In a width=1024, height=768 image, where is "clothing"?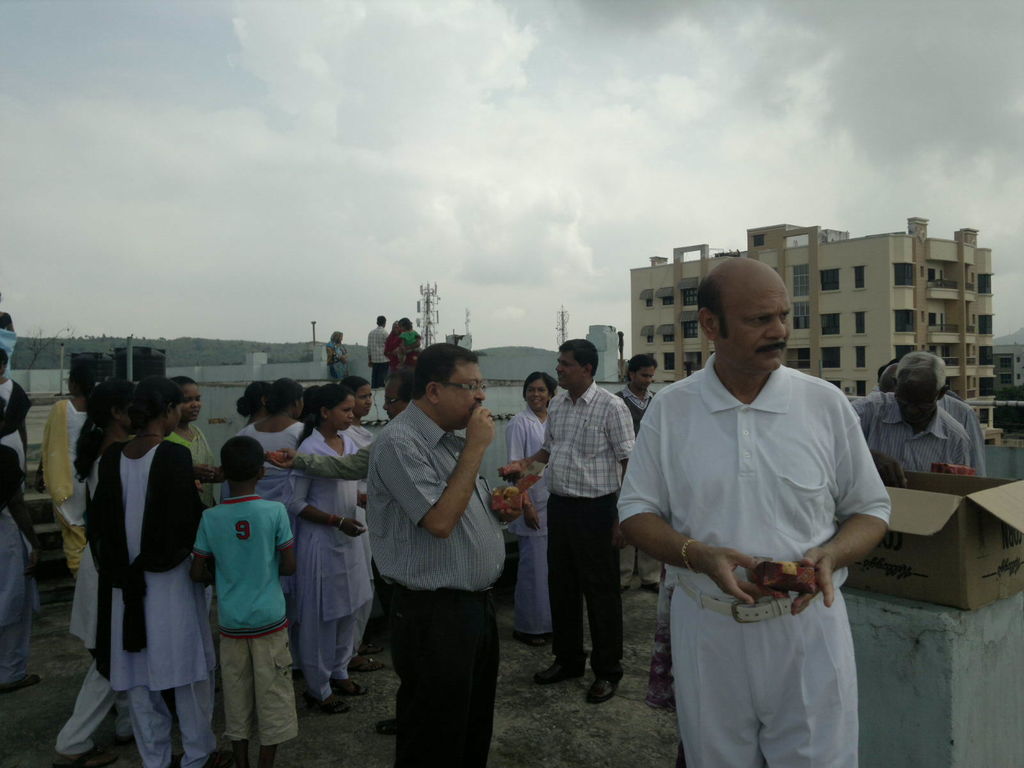
region(630, 353, 883, 729).
